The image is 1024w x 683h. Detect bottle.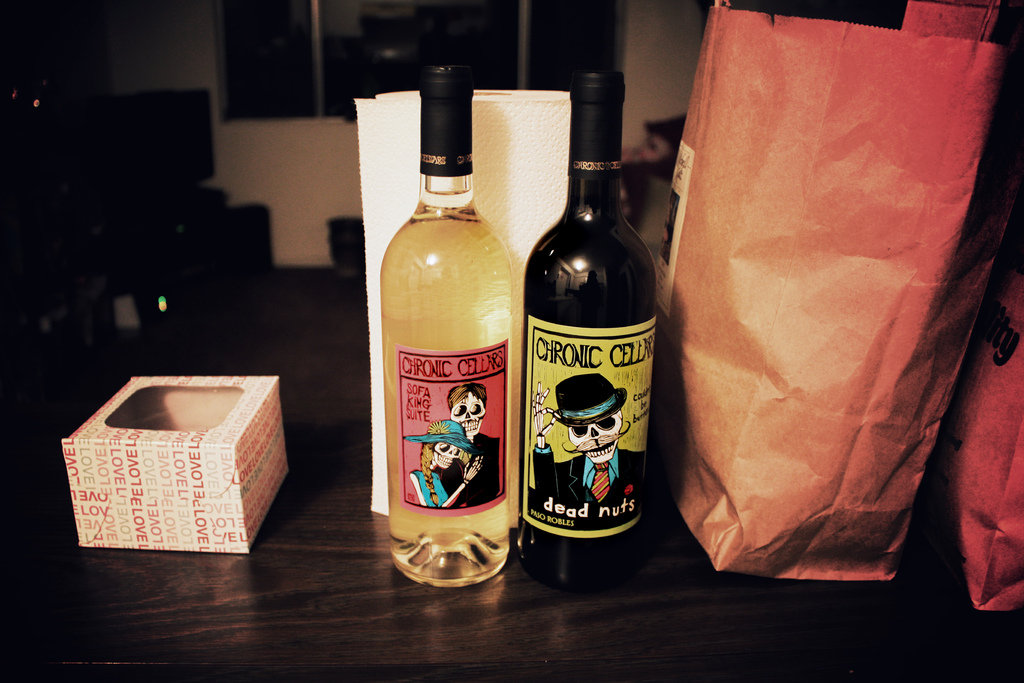
Detection: rect(382, 63, 512, 591).
